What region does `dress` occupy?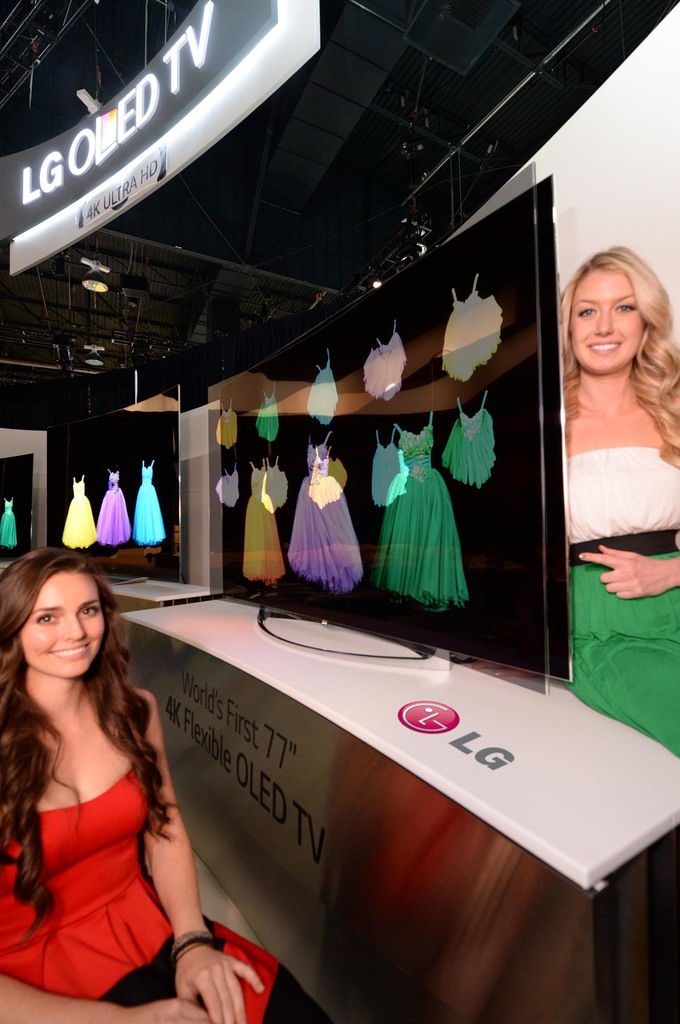
444 399 491 497.
